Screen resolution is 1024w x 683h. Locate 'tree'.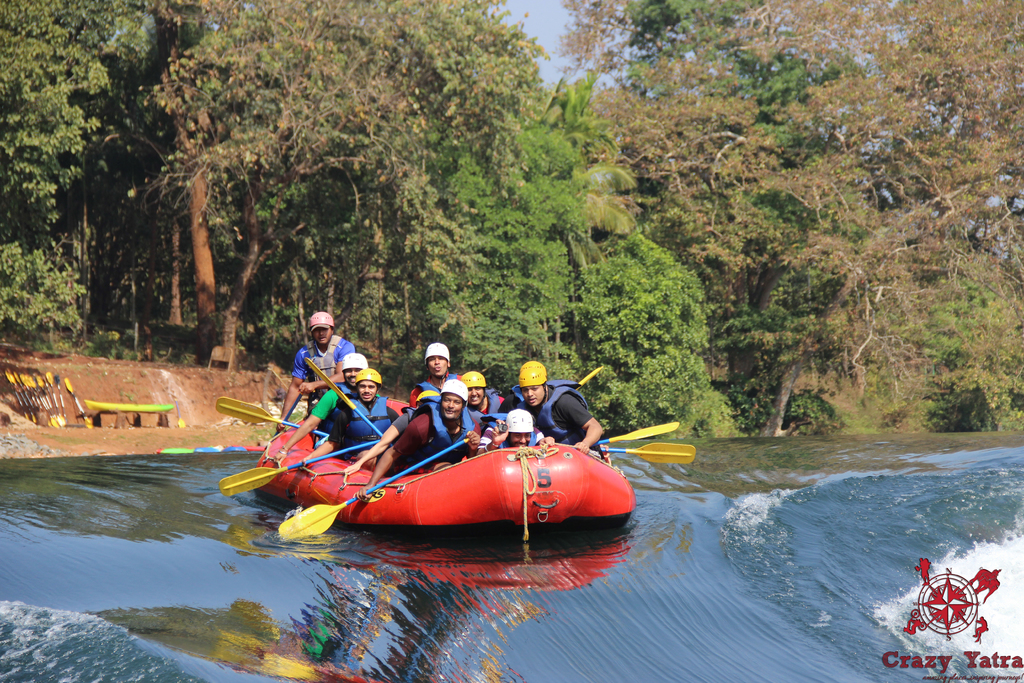
detection(552, 0, 724, 81).
